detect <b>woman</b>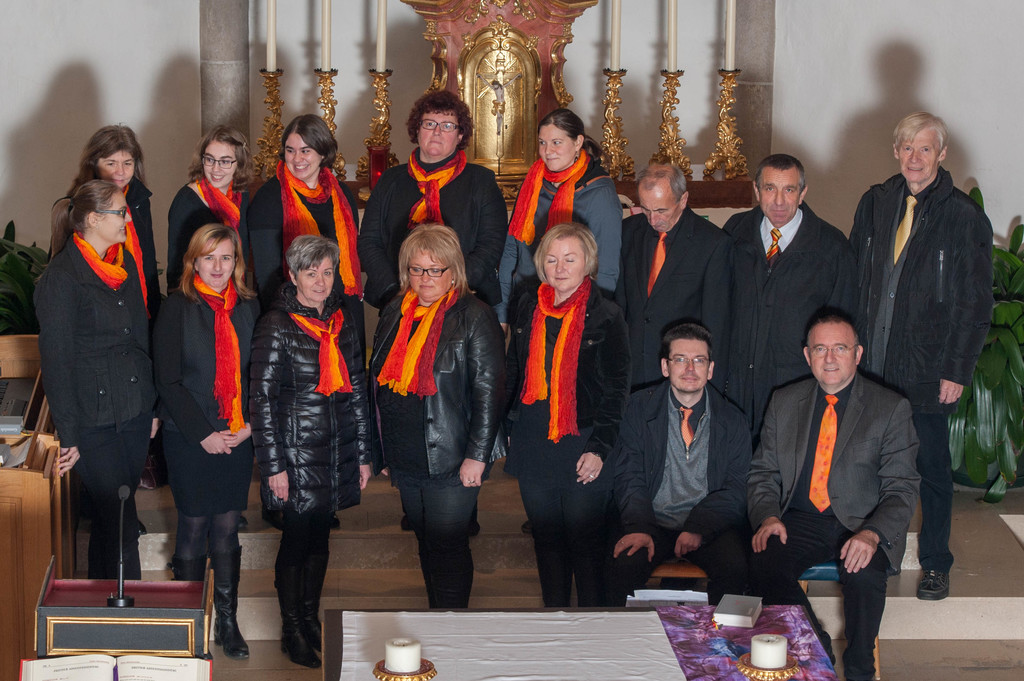
[x1=246, y1=231, x2=373, y2=668]
